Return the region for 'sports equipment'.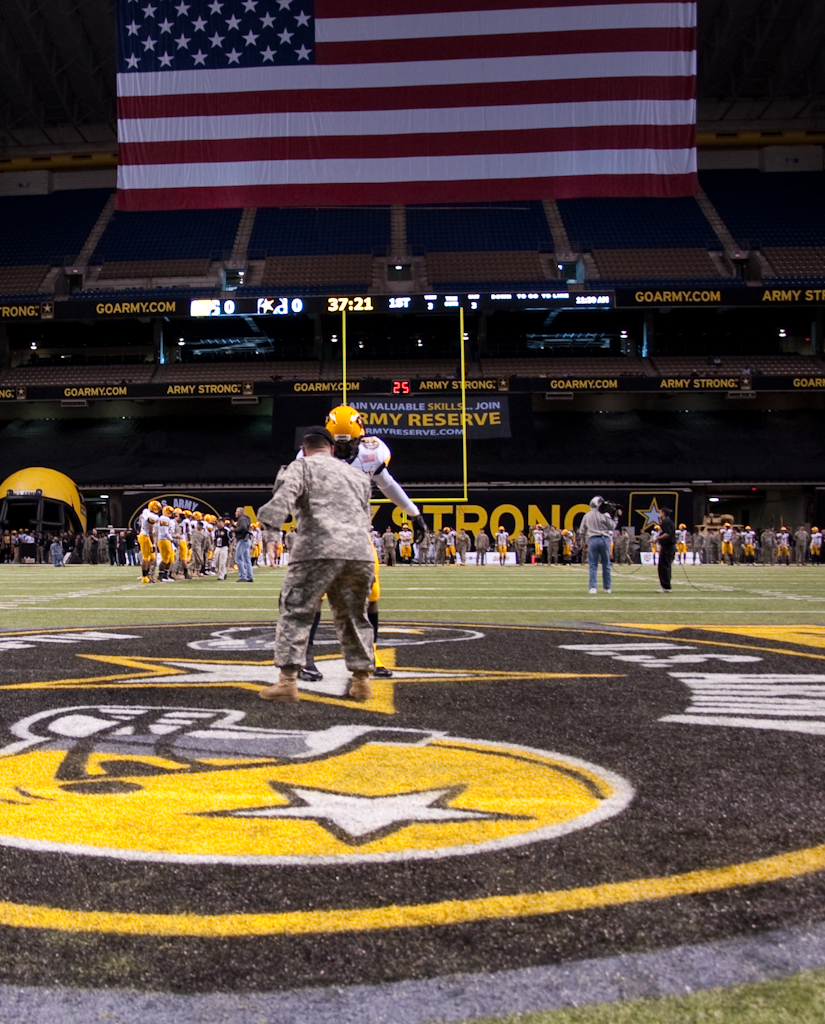
412/510/426/542.
